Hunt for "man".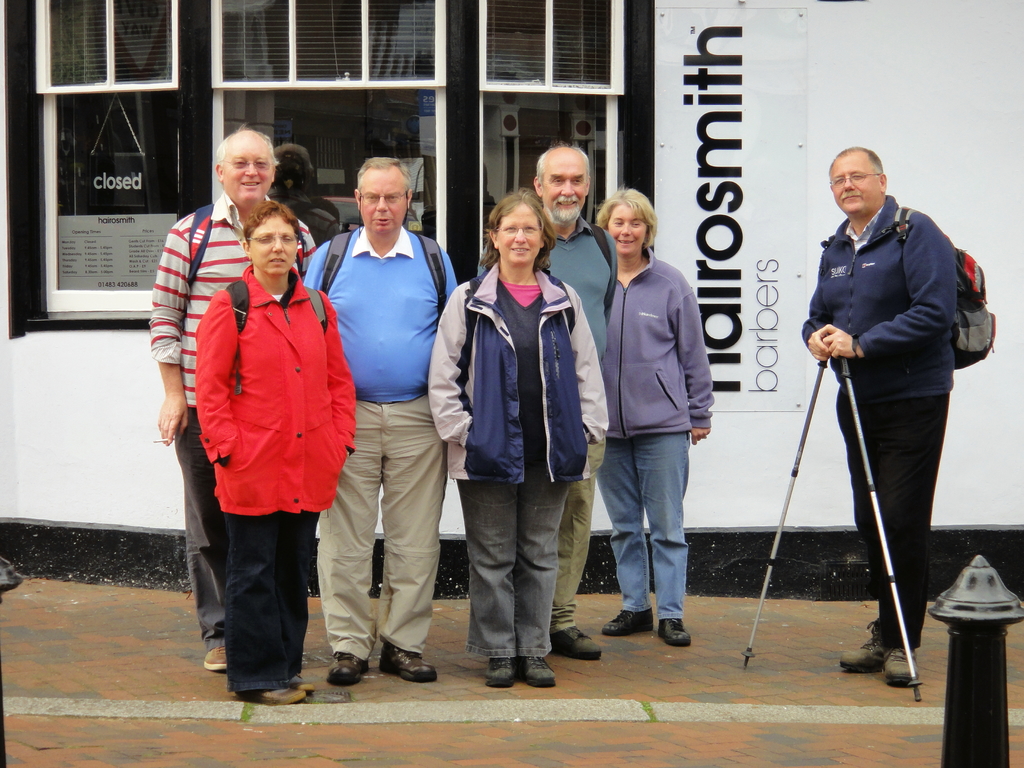
Hunted down at region(308, 152, 454, 687).
